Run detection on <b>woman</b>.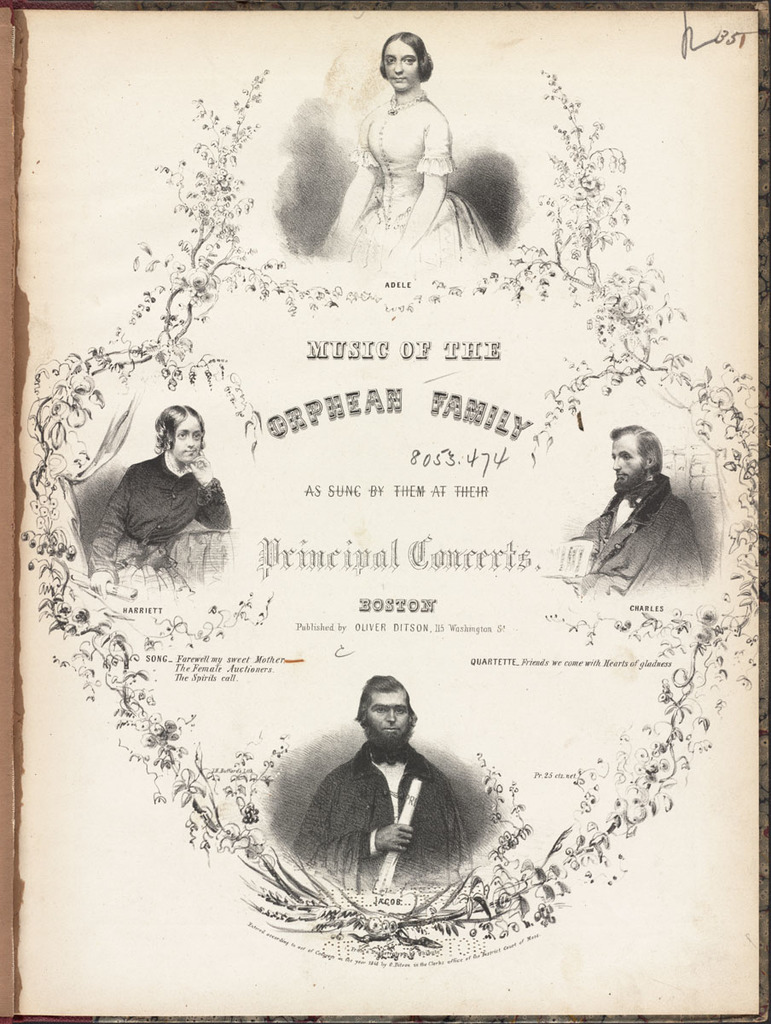
Result: [left=78, top=412, right=237, bottom=603].
